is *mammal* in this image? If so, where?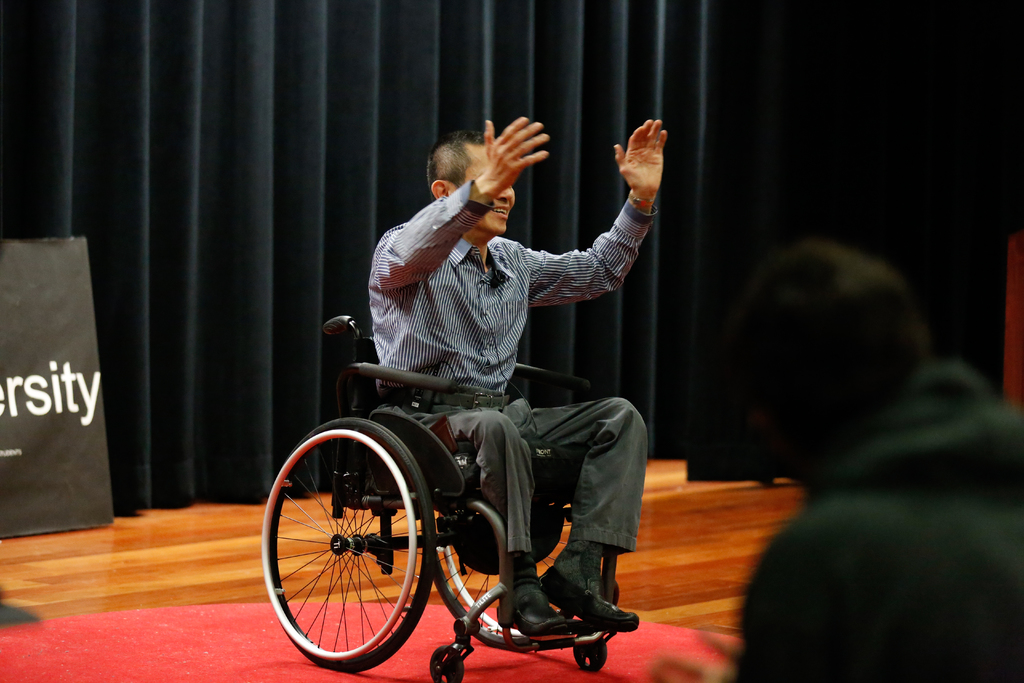
Yes, at <bbox>651, 233, 1023, 682</bbox>.
